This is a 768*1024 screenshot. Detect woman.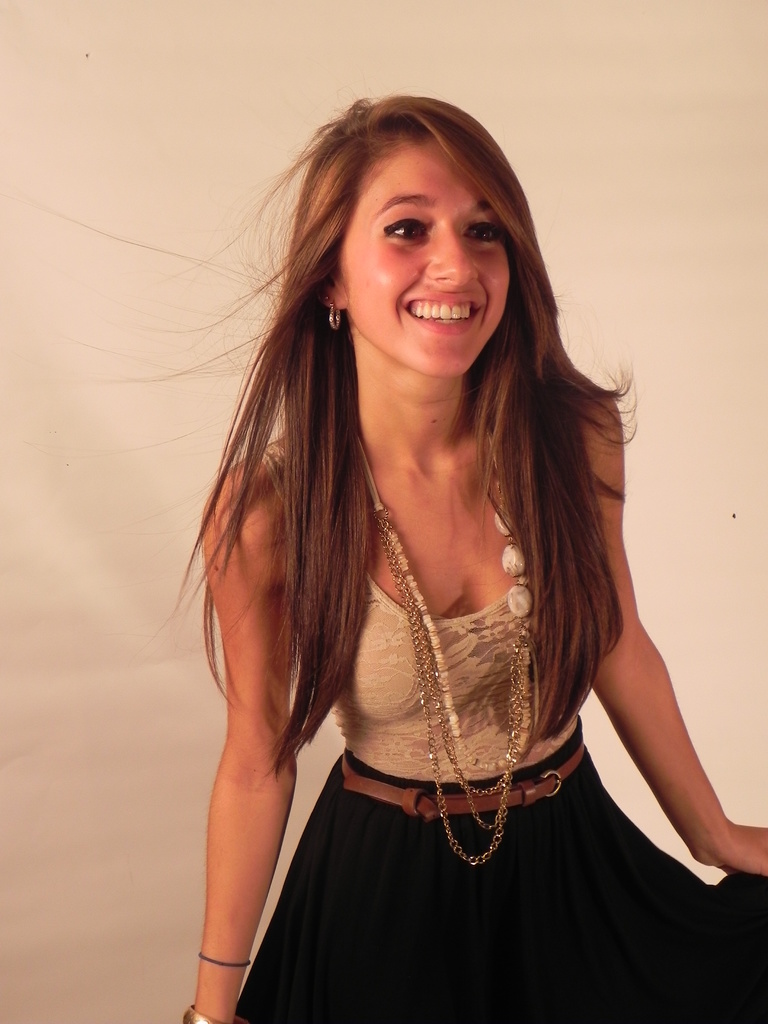
129, 89, 719, 1020.
